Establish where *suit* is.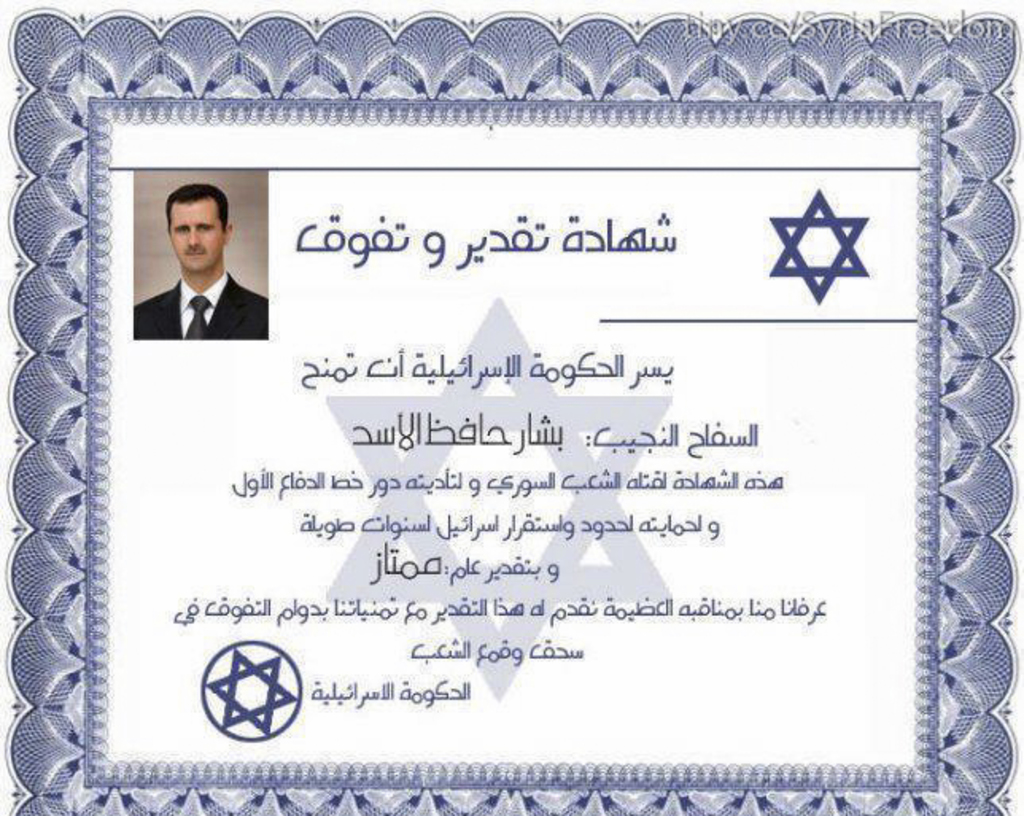
Established at locate(129, 282, 269, 337).
